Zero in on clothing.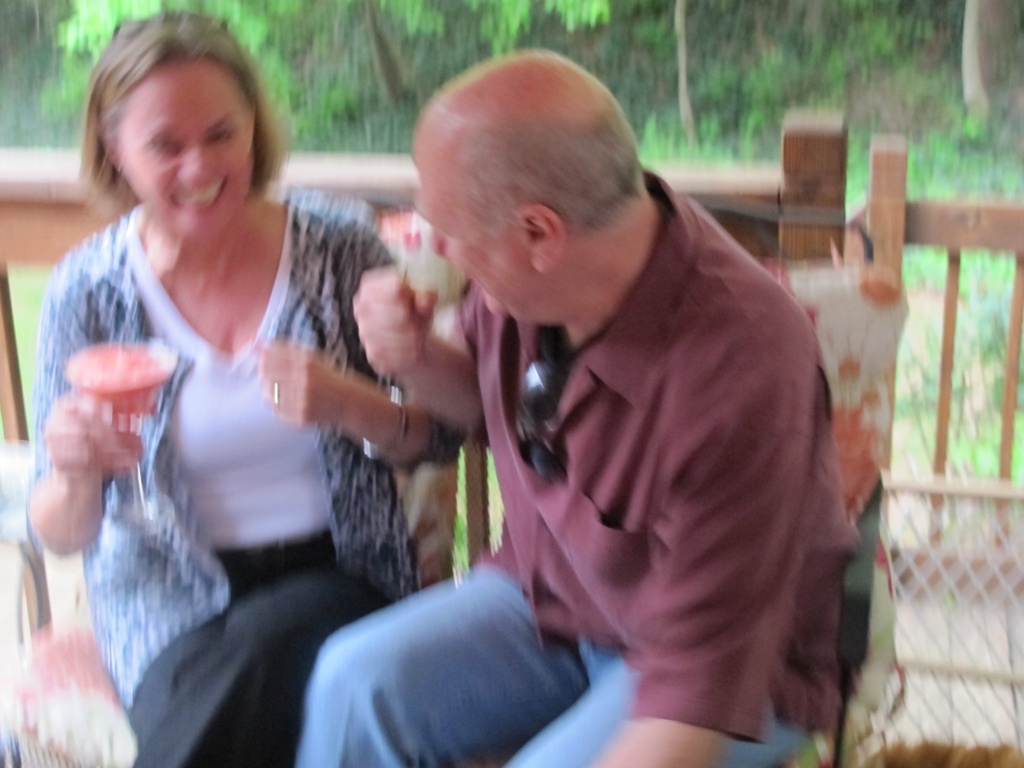
Zeroed in: Rect(34, 184, 437, 767).
